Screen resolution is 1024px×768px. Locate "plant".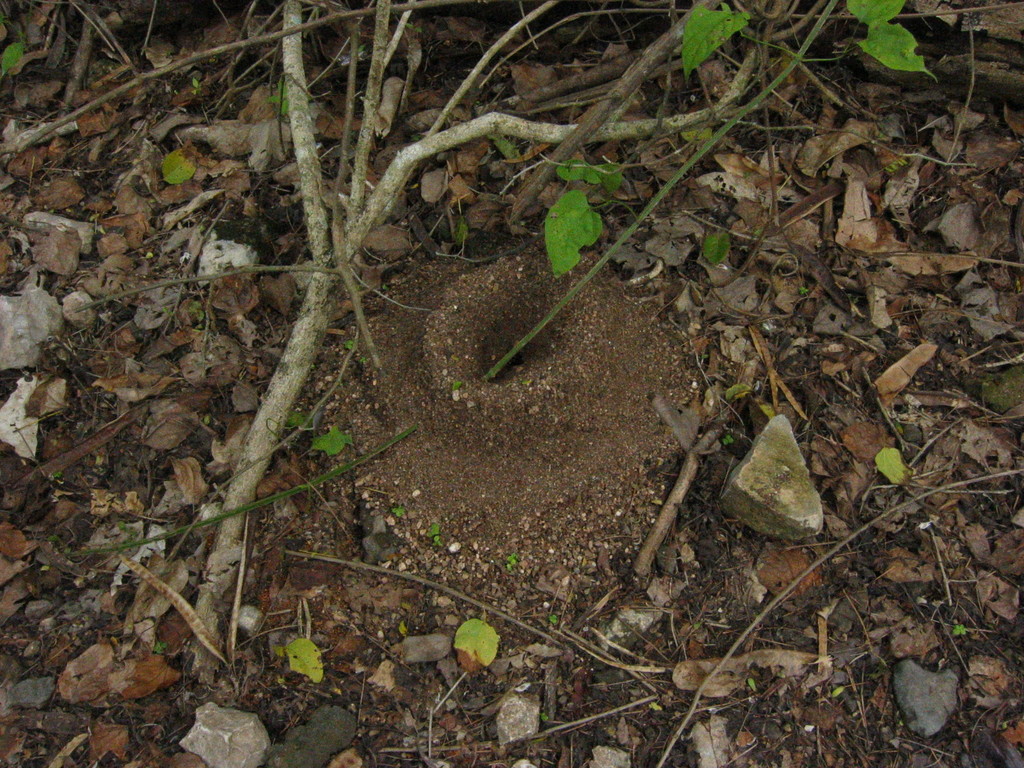
(x1=502, y1=554, x2=518, y2=576).
